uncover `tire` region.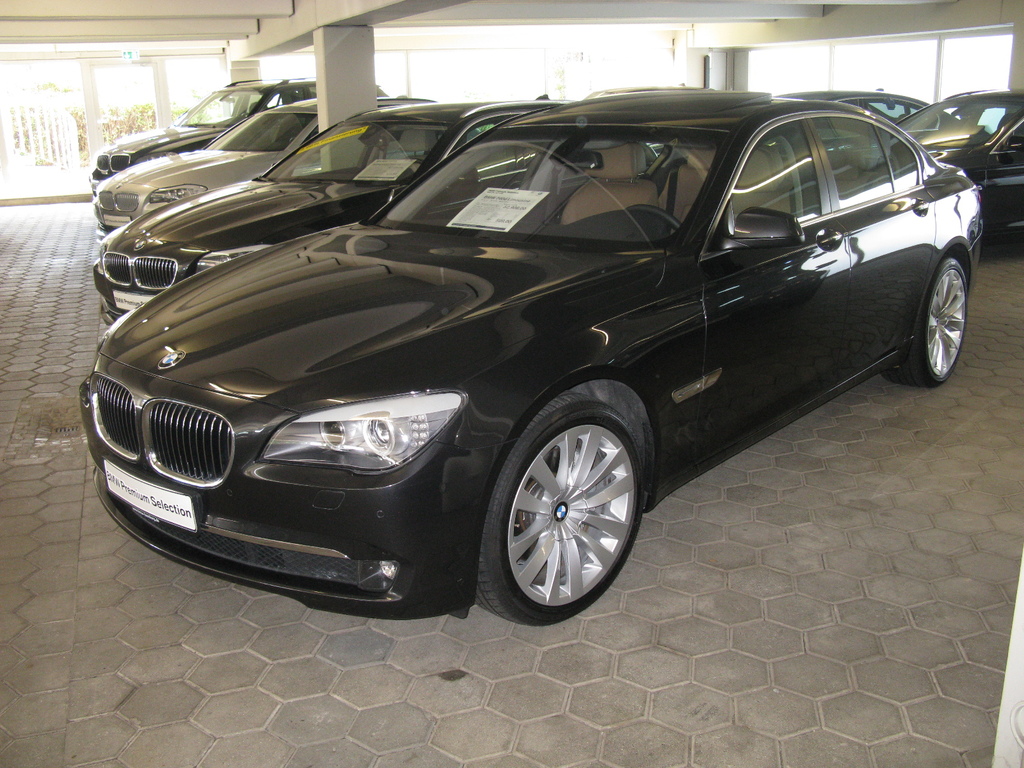
Uncovered: (x1=481, y1=401, x2=657, y2=625).
